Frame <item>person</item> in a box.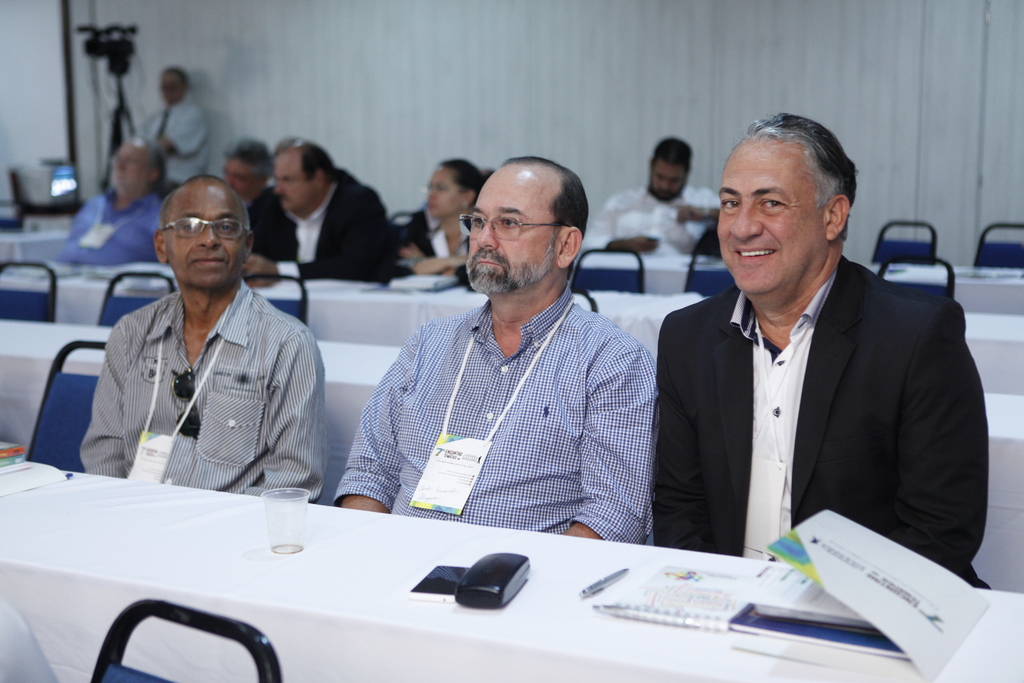
left=216, top=136, right=271, bottom=202.
